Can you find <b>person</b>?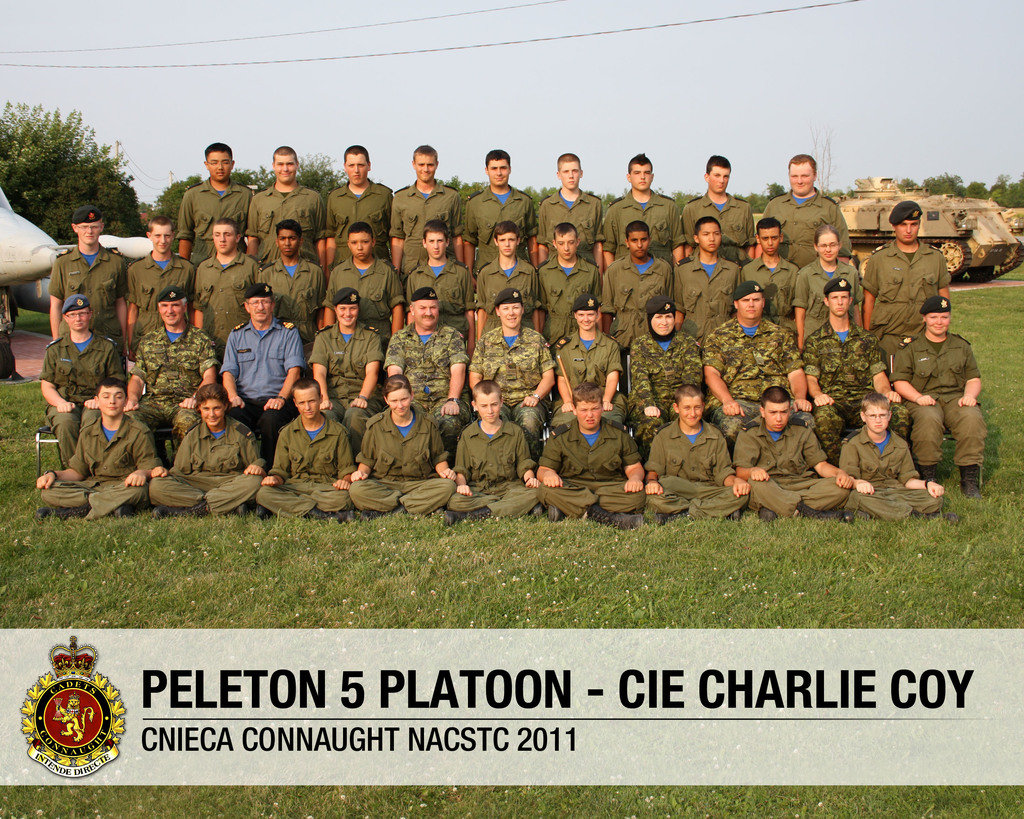
Yes, bounding box: bbox(127, 212, 195, 358).
